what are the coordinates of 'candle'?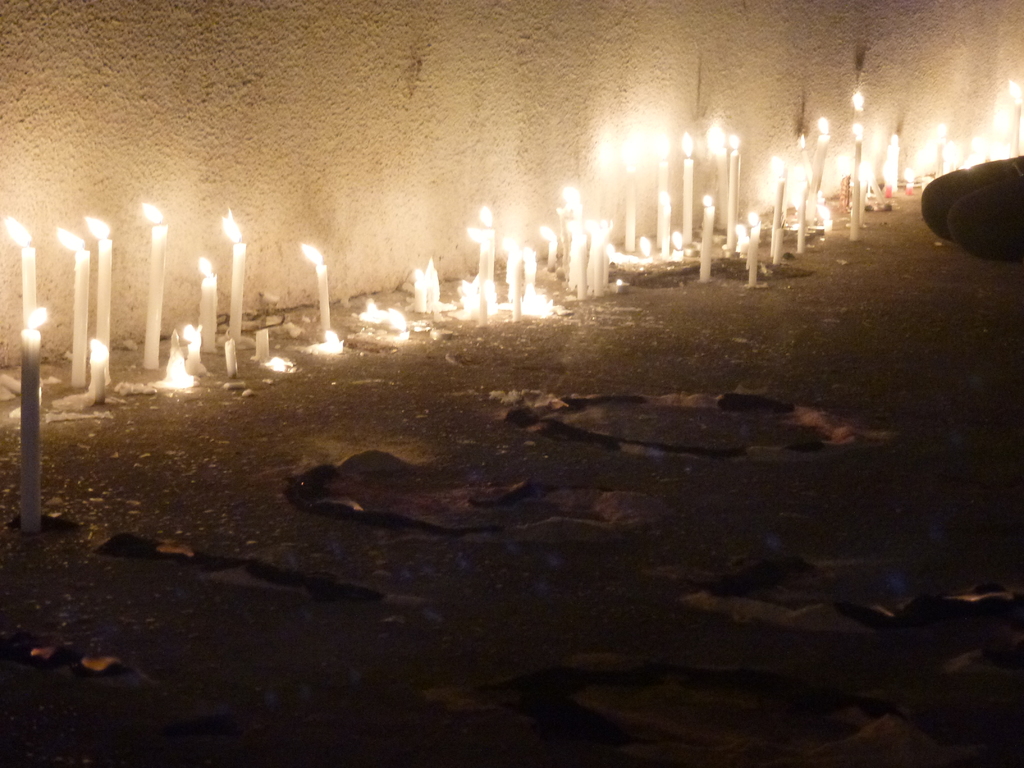
<bbox>300, 250, 330, 340</bbox>.
